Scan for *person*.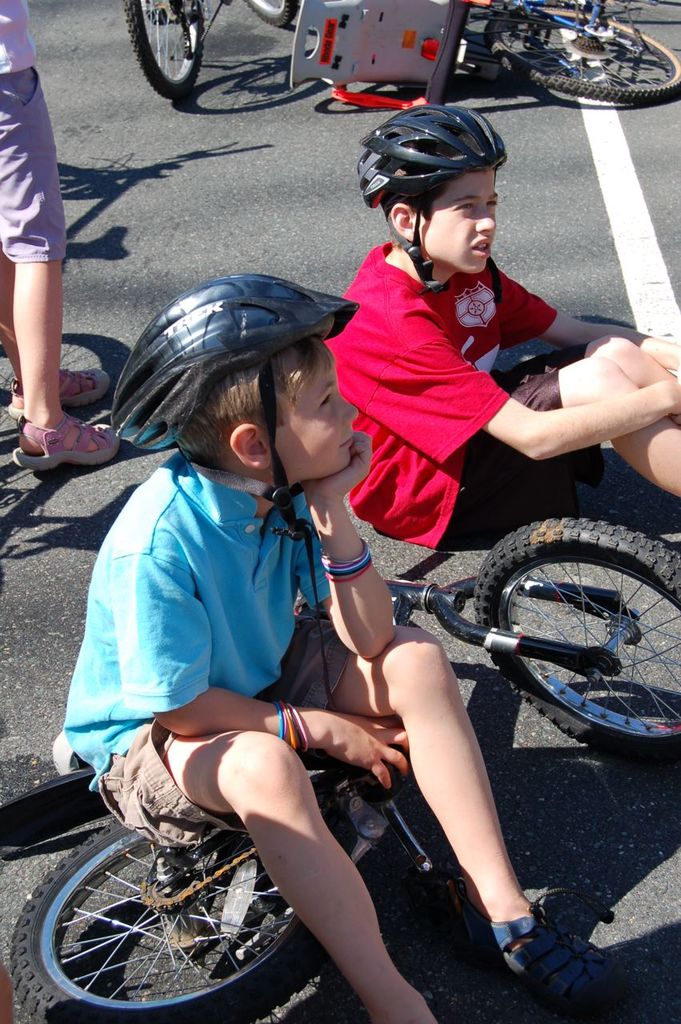
Scan result: box(328, 107, 680, 554).
